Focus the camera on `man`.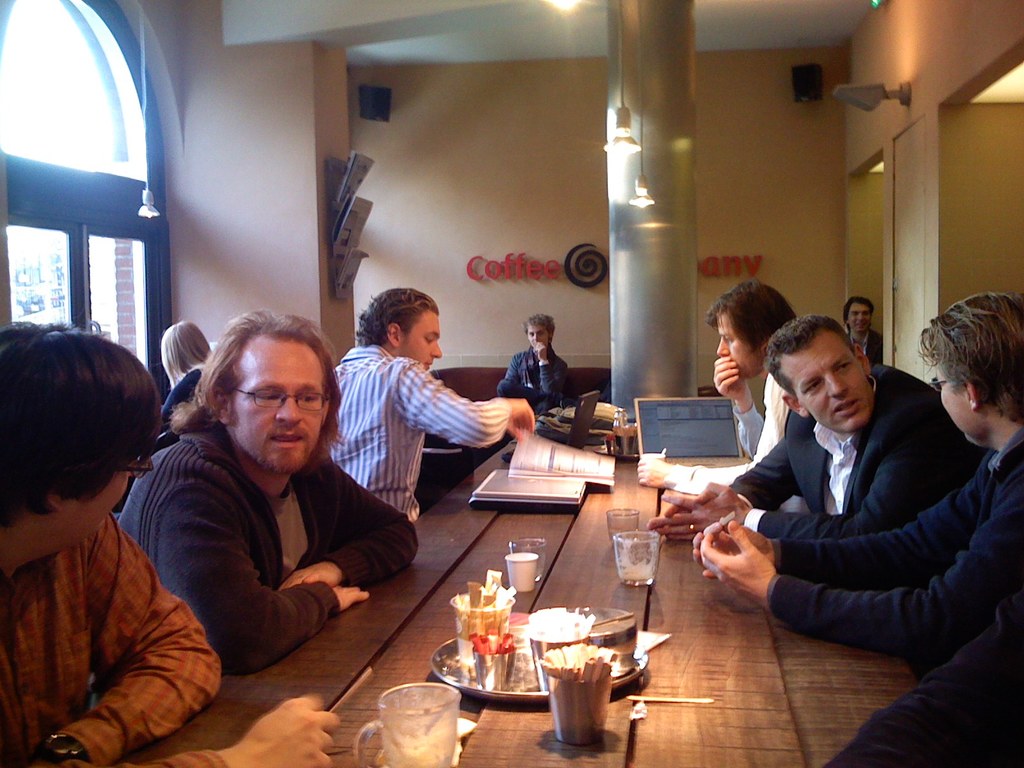
Focus region: (left=113, top=307, right=423, bottom=675).
